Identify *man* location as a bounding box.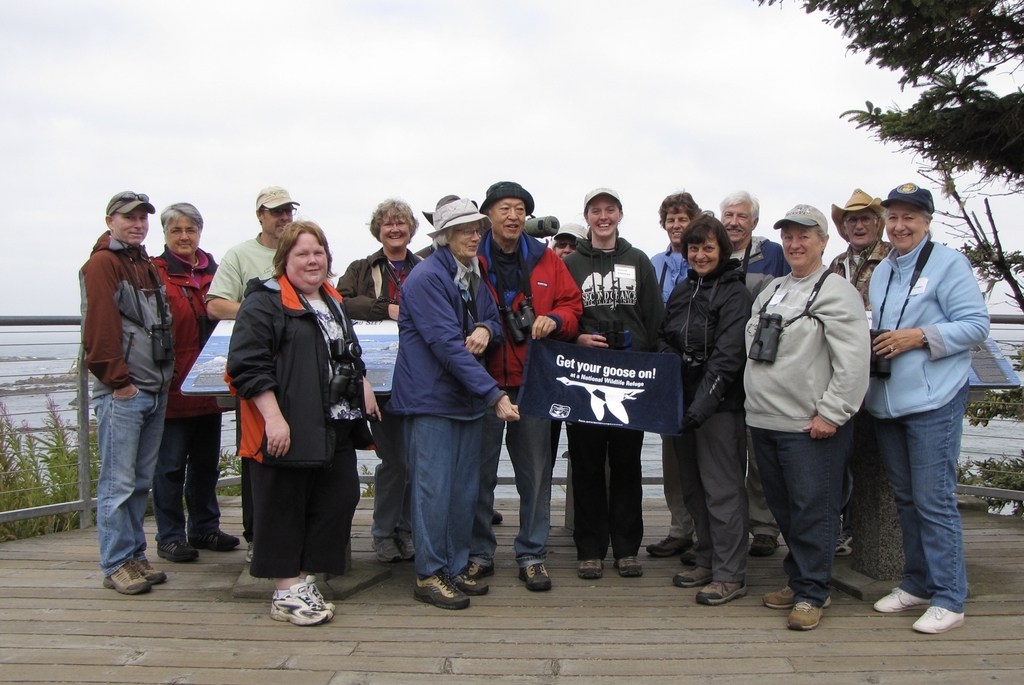
(462, 179, 587, 573).
